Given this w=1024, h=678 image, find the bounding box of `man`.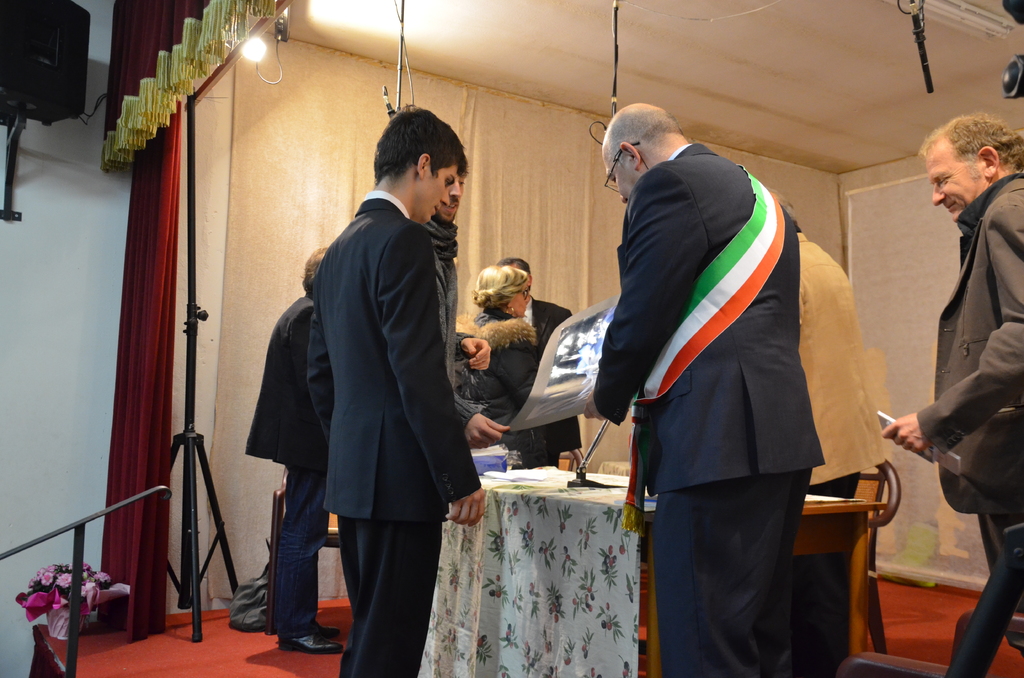
583/103/827/677.
